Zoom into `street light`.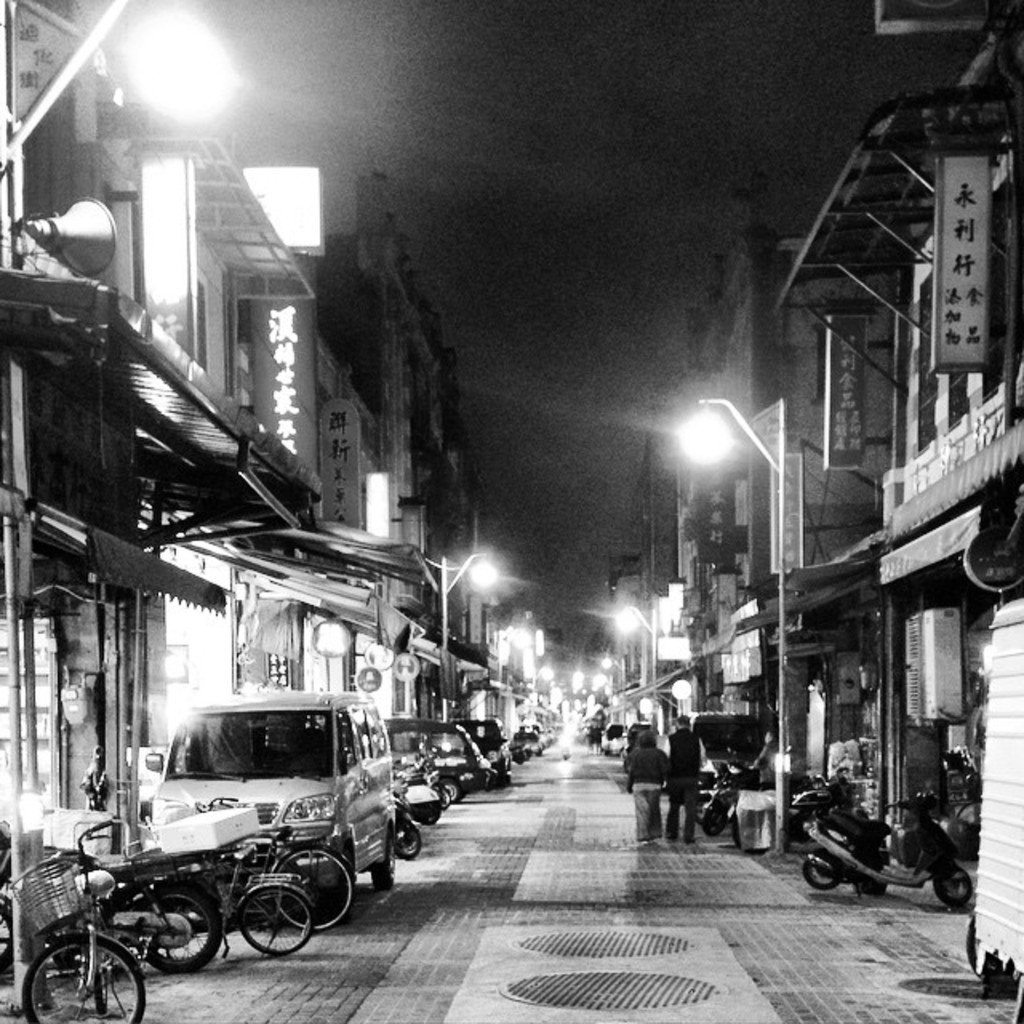
Zoom target: (left=595, top=640, right=627, bottom=704).
